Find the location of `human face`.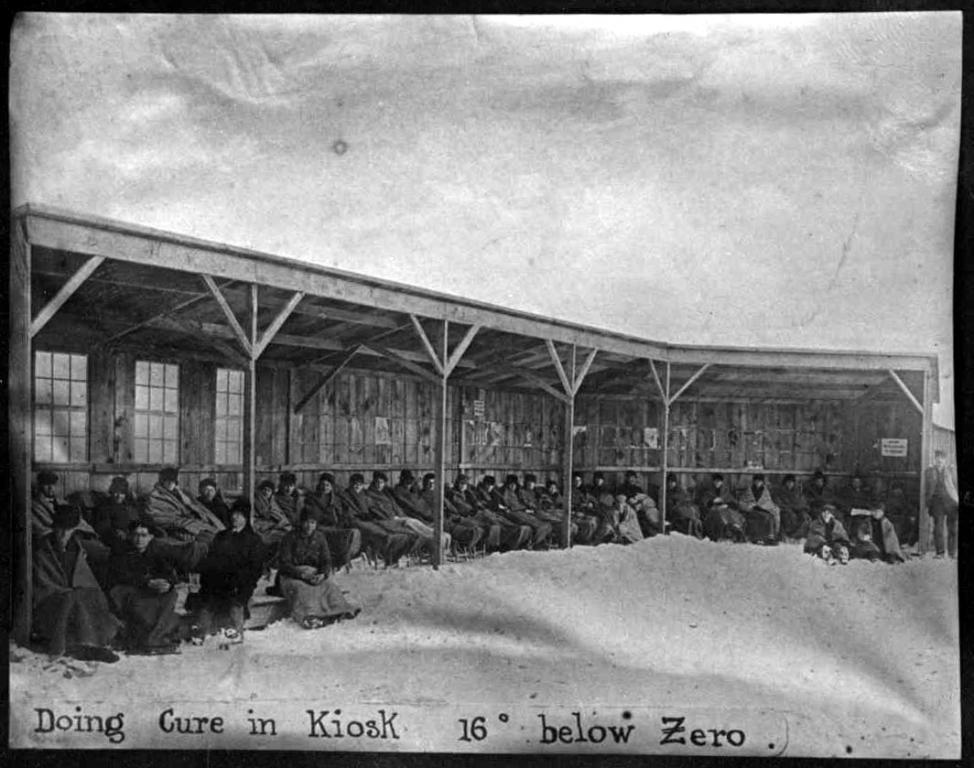
Location: region(351, 479, 363, 490).
